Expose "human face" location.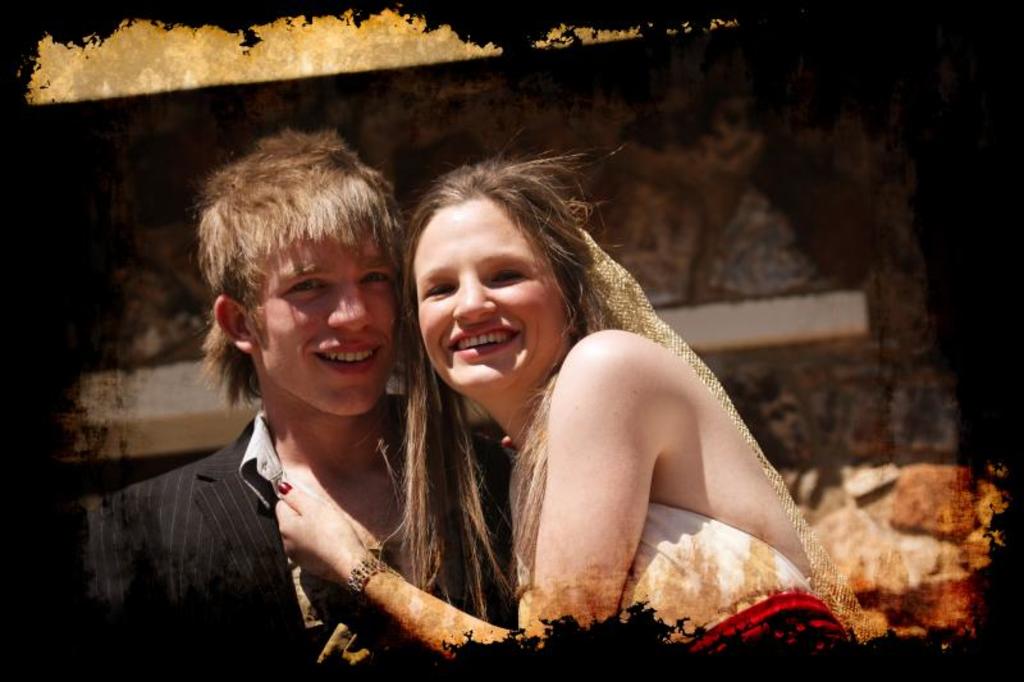
Exposed at (412, 193, 566, 395).
